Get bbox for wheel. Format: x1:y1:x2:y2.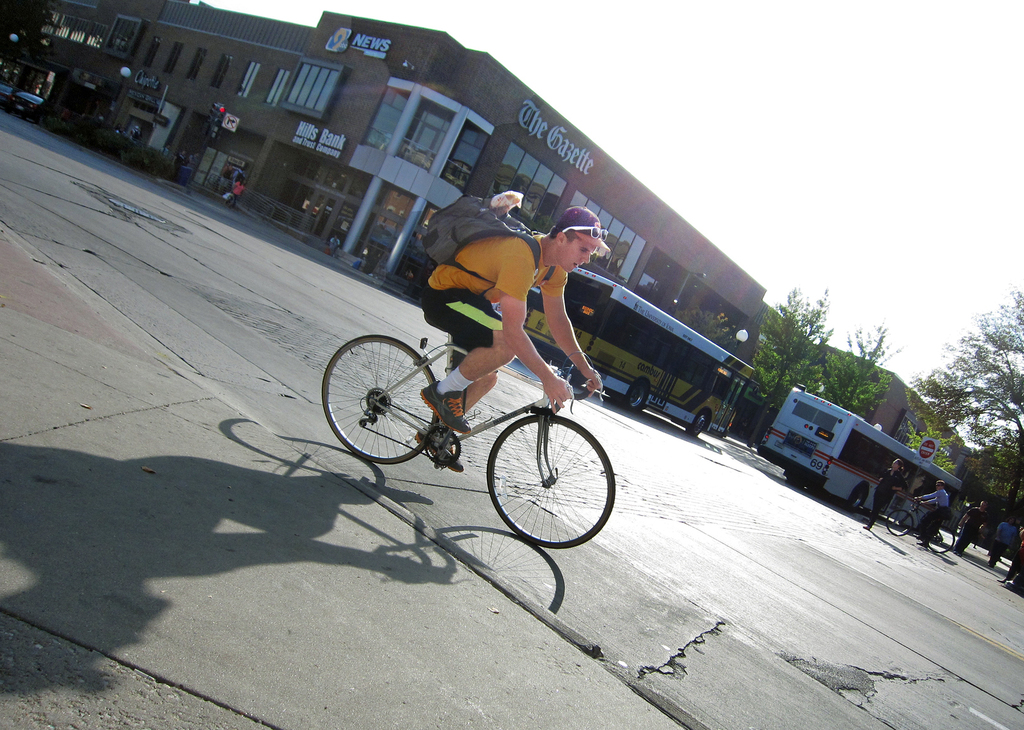
322:334:438:463.
